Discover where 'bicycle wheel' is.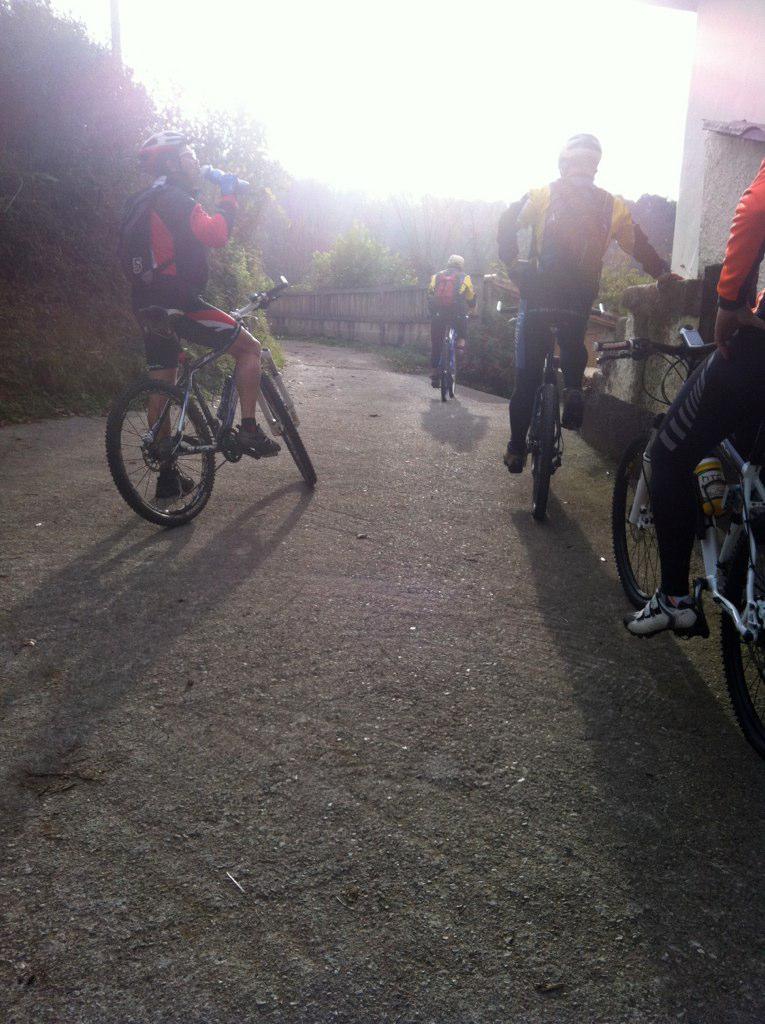
Discovered at (261, 362, 314, 490).
